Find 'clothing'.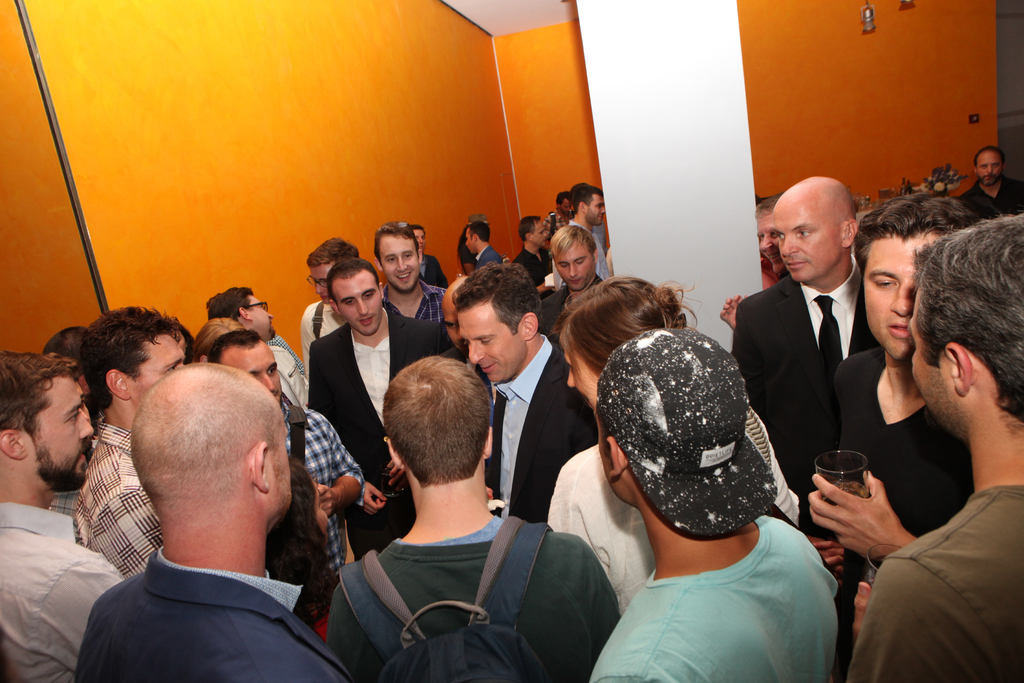
Rect(57, 555, 345, 679).
